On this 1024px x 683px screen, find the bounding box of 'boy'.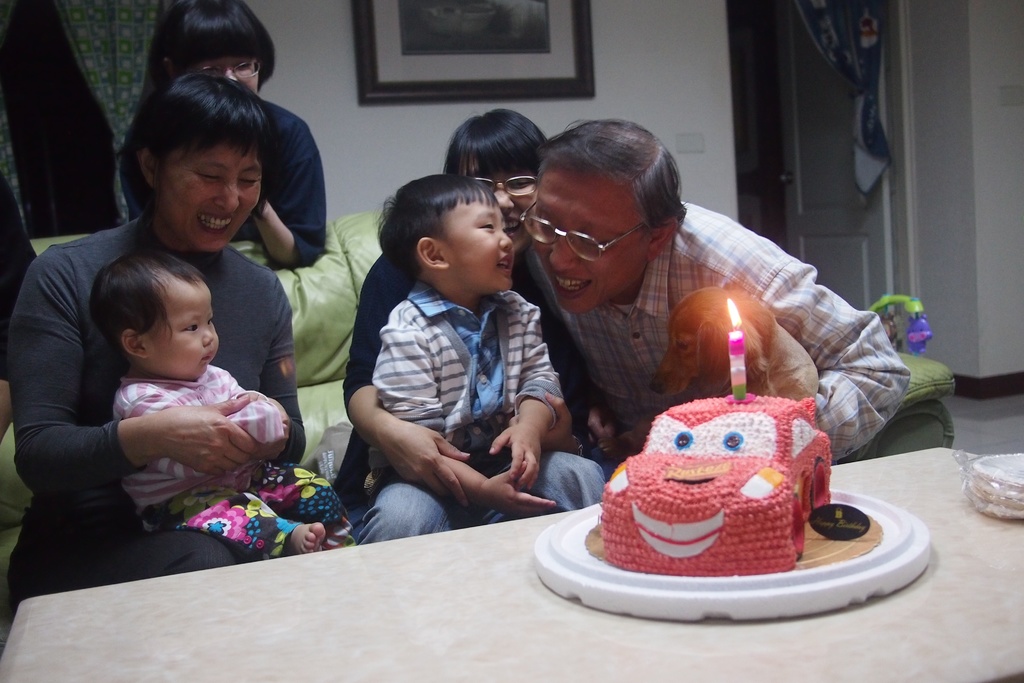
Bounding box: [358,174,607,543].
